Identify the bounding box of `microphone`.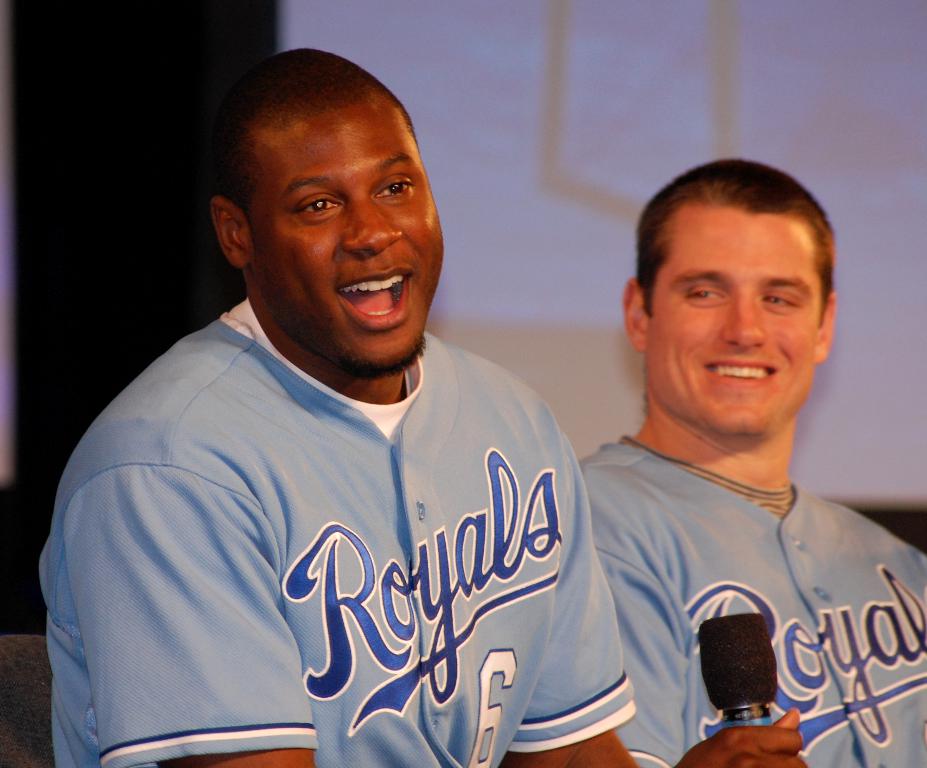
695,610,801,767.
